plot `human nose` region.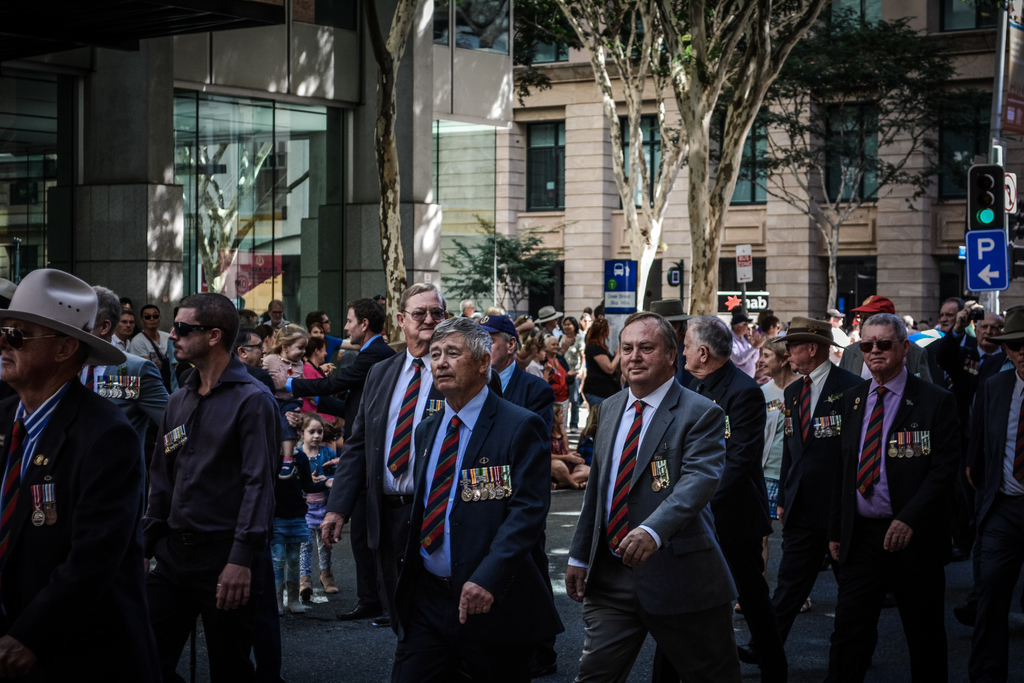
Plotted at bbox=[786, 350, 792, 357].
